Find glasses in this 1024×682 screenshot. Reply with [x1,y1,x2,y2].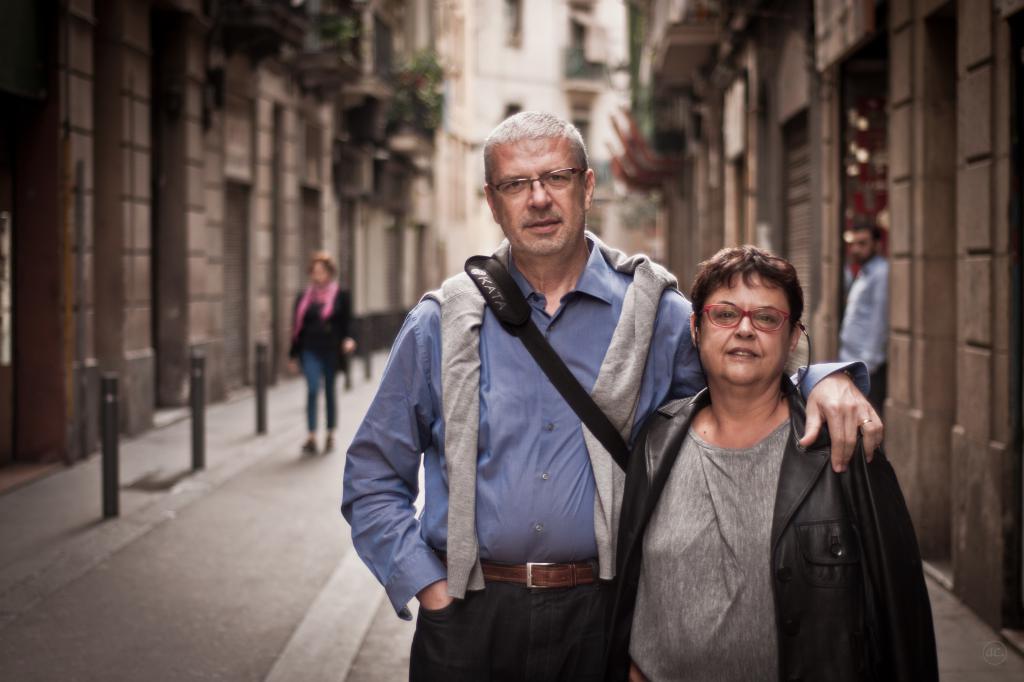
[698,299,794,330].
